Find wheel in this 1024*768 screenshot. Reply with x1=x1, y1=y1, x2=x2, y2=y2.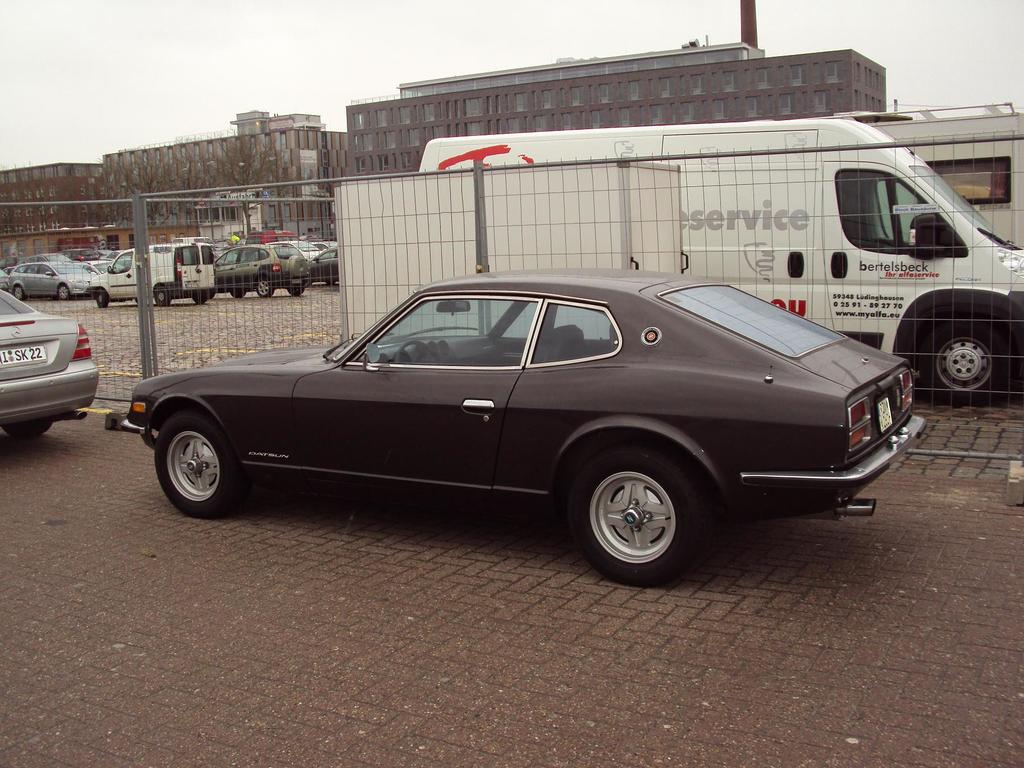
x1=147, y1=285, x2=170, y2=307.
